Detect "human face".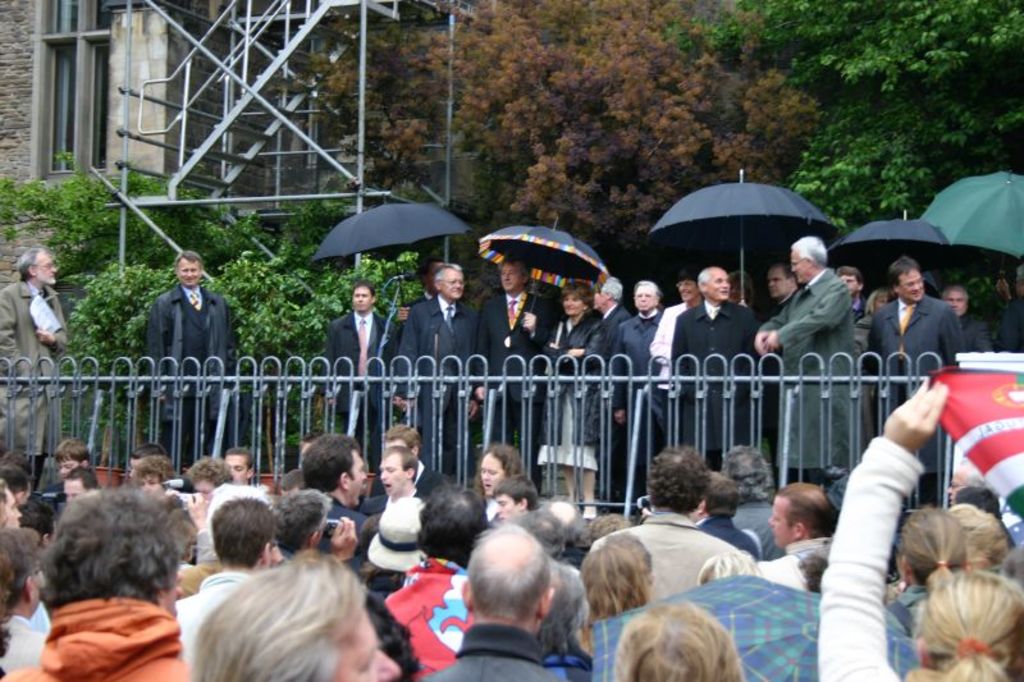
Detected at 492 493 517 525.
